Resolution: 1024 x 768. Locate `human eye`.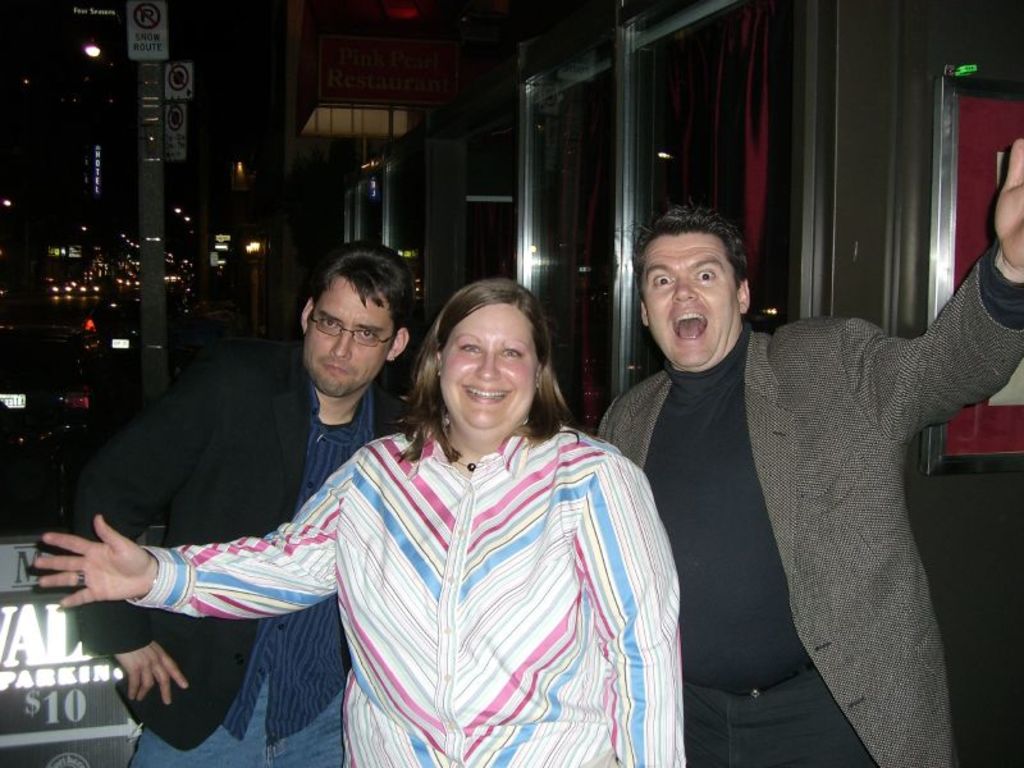
458, 342, 480, 355.
